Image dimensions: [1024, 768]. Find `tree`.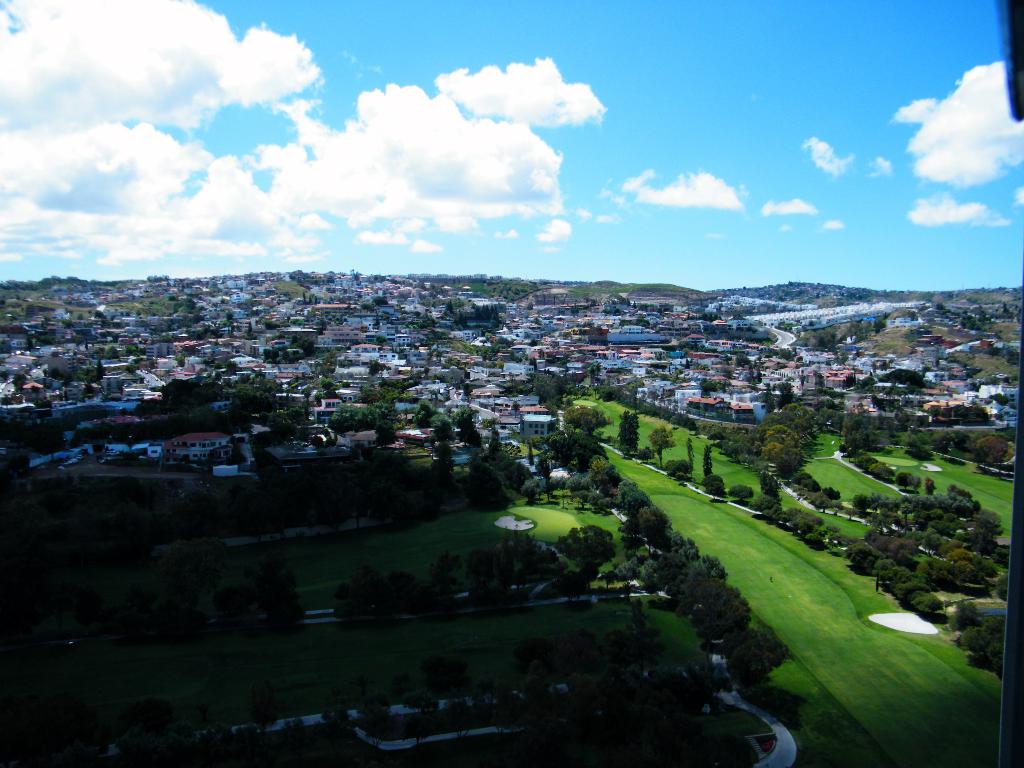
crop(598, 383, 623, 399).
